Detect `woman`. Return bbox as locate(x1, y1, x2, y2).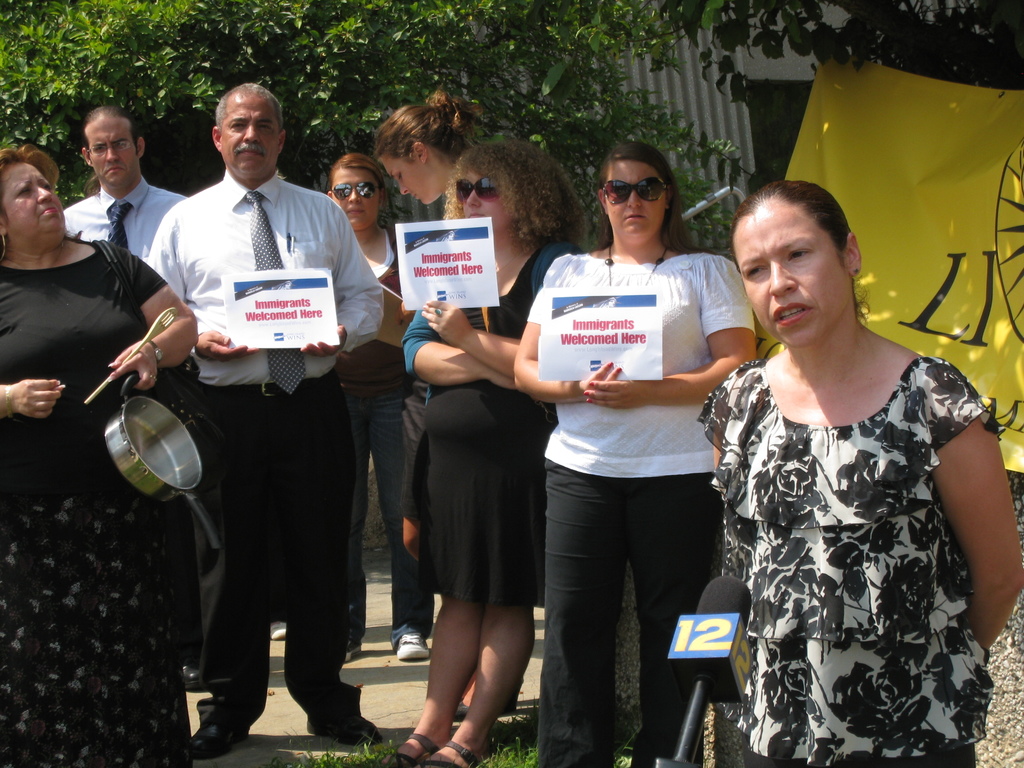
locate(680, 161, 994, 767).
